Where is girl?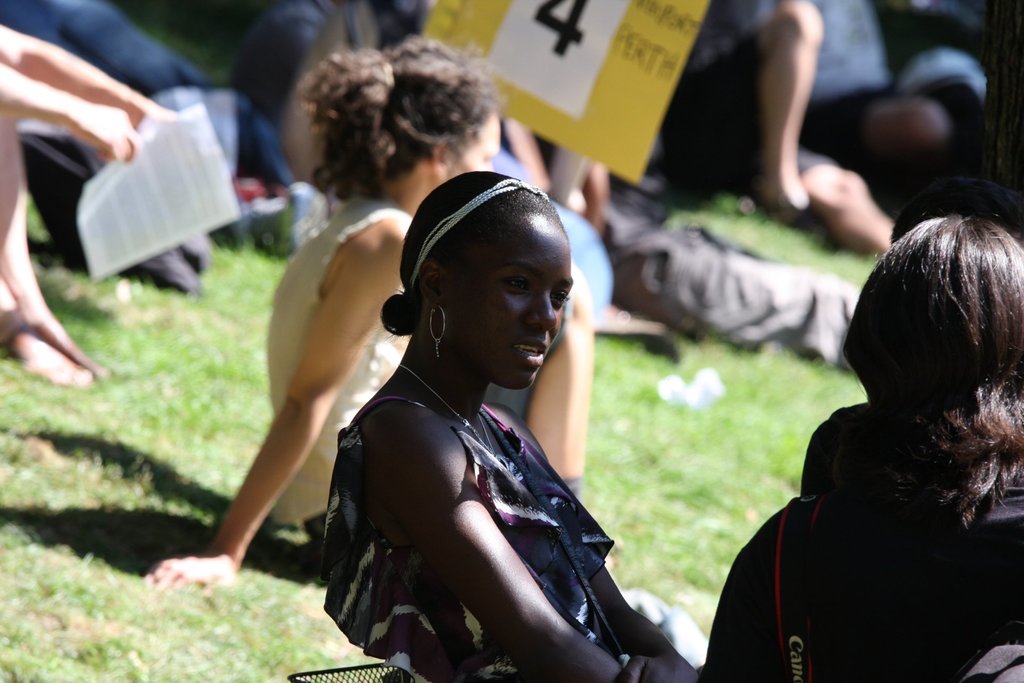
x1=321 y1=170 x2=700 y2=682.
